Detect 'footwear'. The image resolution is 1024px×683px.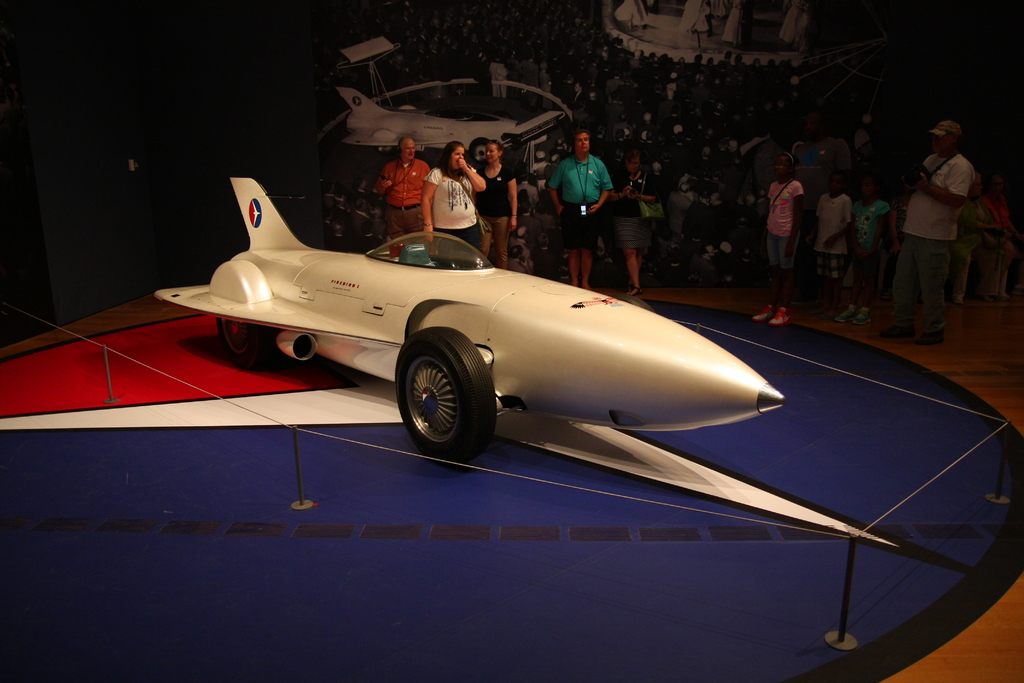
(x1=1012, y1=286, x2=1022, y2=296).
